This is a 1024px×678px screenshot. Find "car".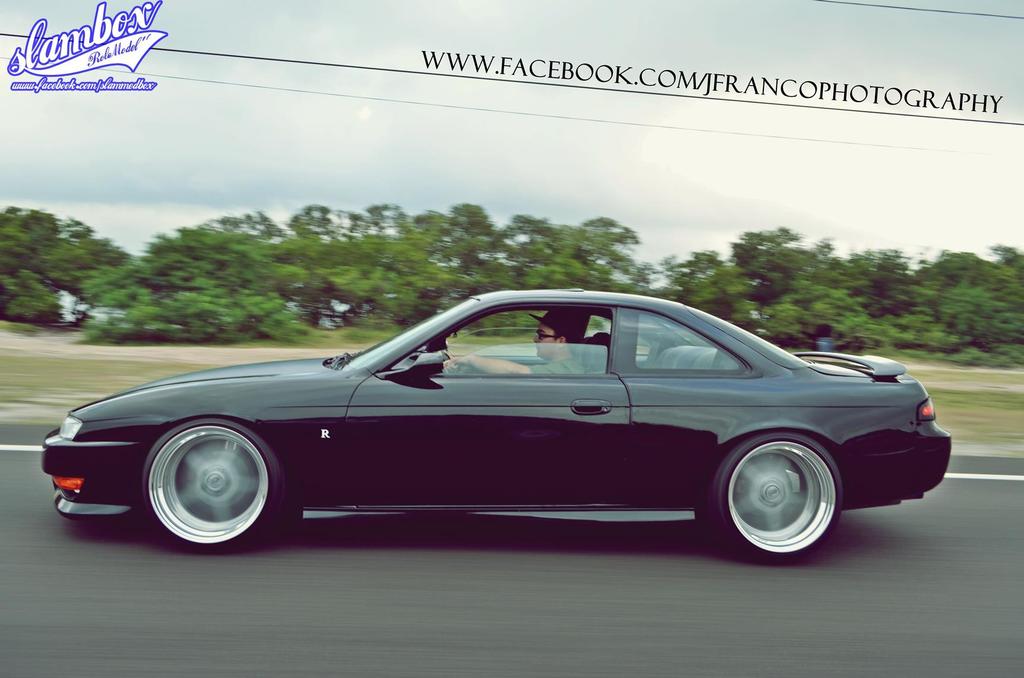
Bounding box: 29 278 958 577.
